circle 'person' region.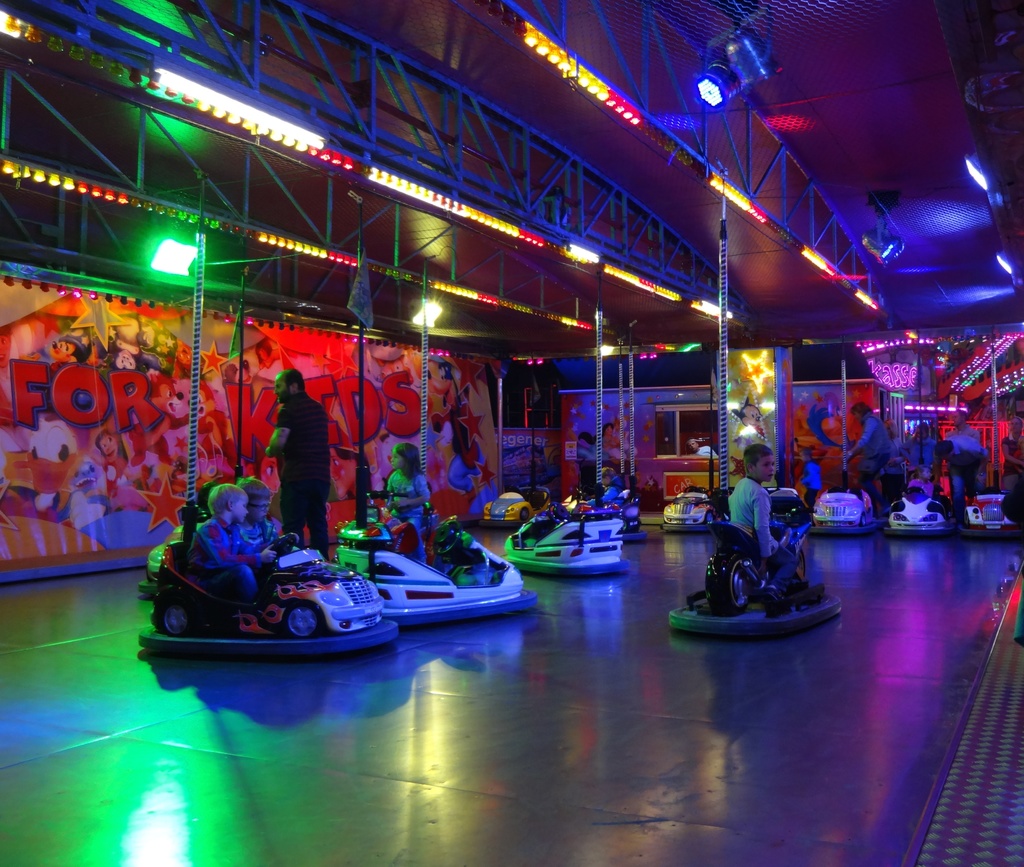
Region: region(725, 455, 806, 577).
